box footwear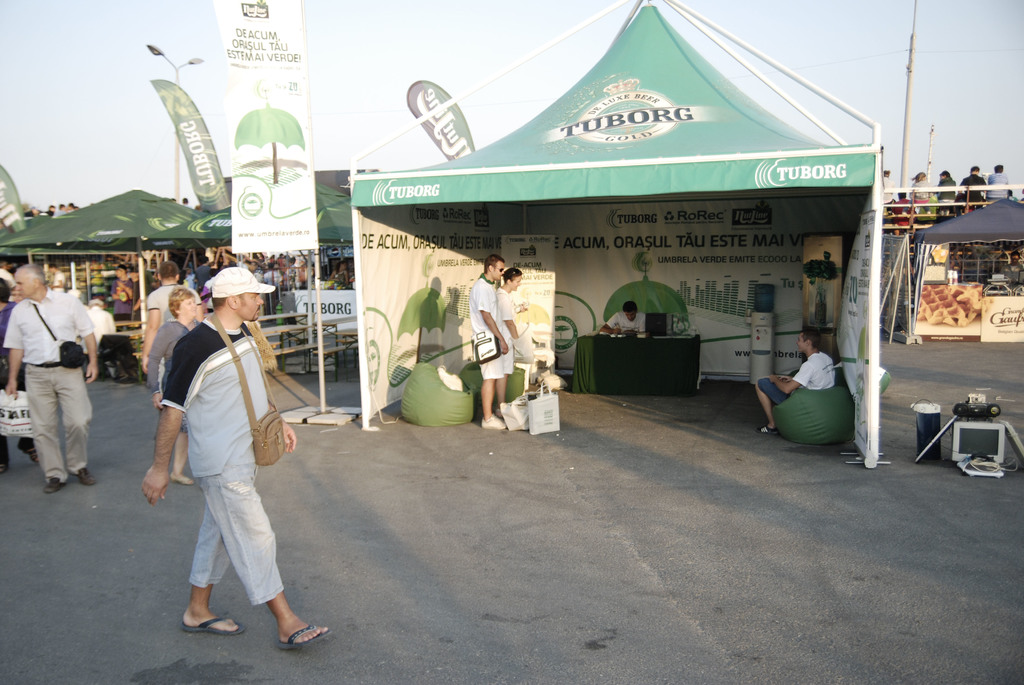
crop(480, 410, 504, 432)
